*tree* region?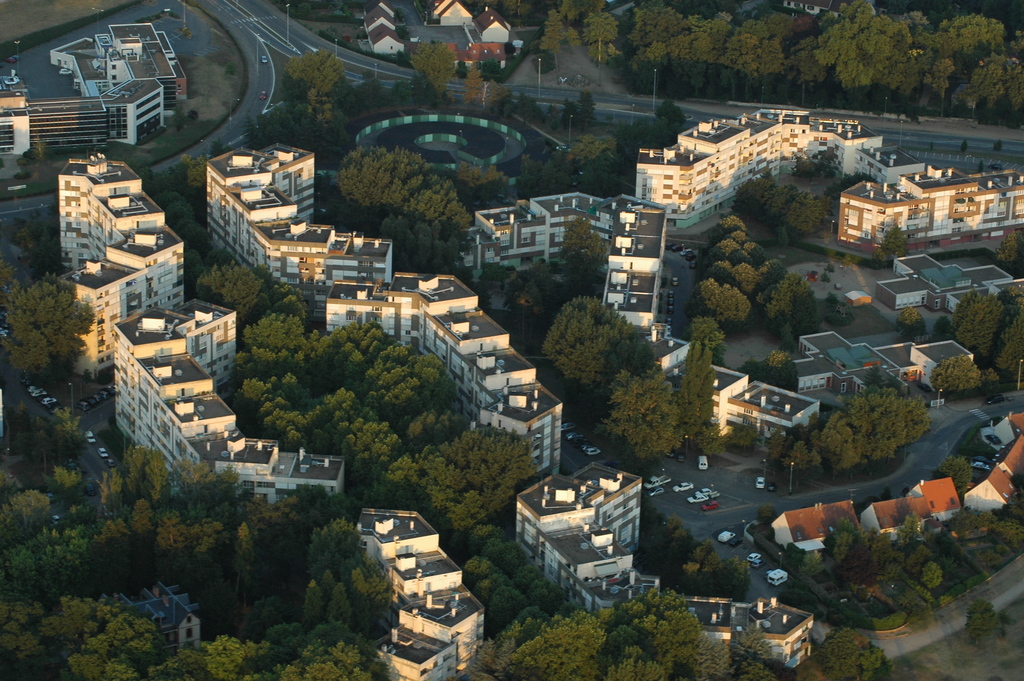
[x1=140, y1=167, x2=156, y2=195]
